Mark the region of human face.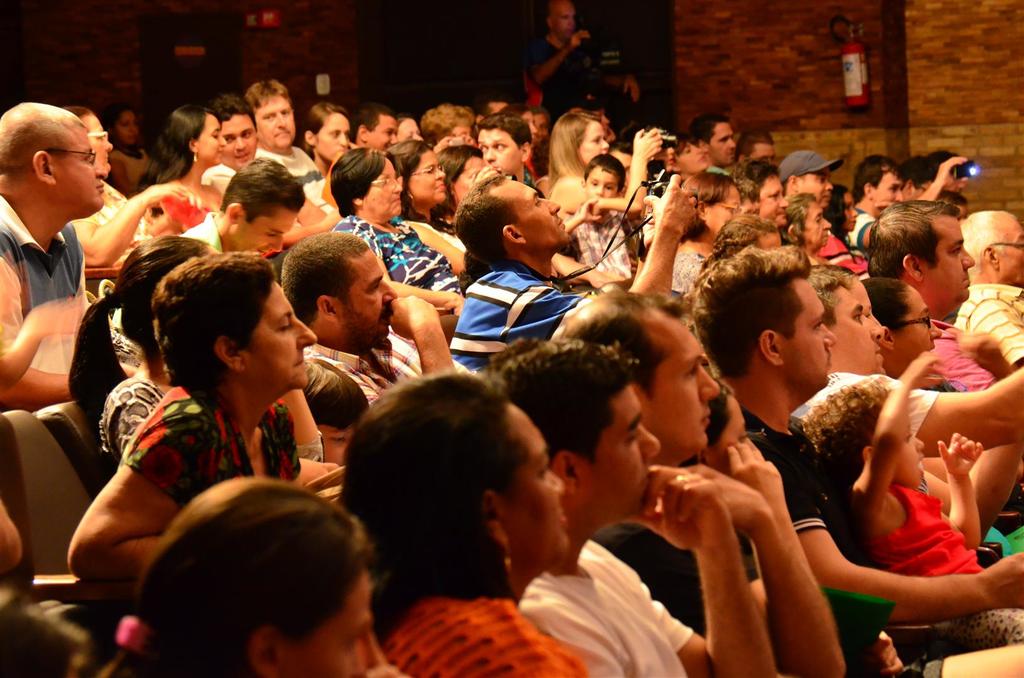
Region: detection(369, 116, 397, 150).
